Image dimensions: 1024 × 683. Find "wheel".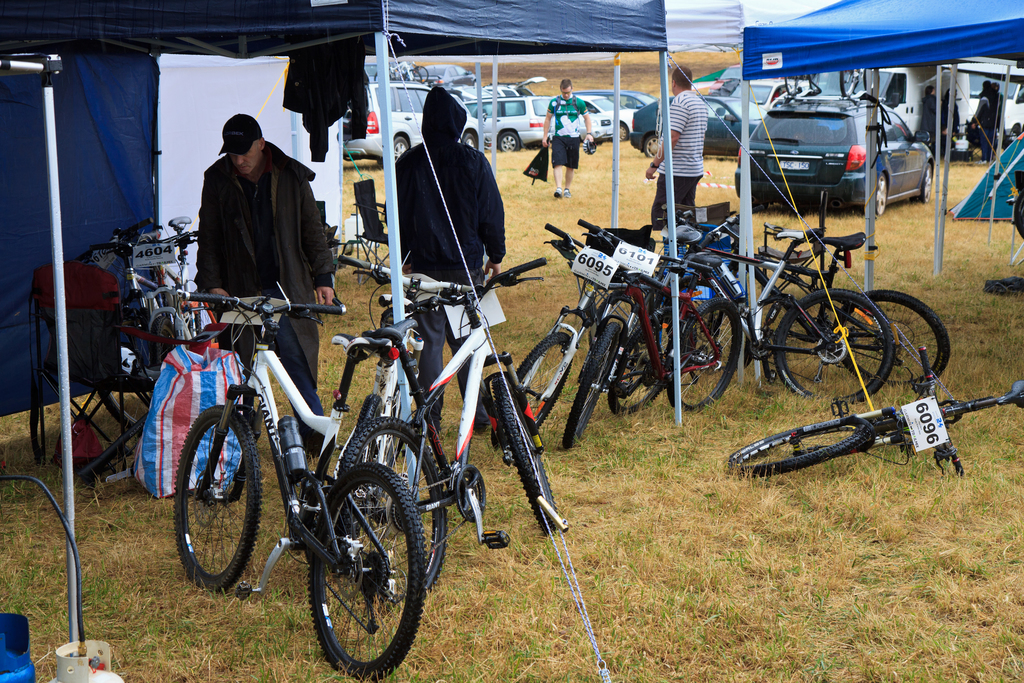
[774, 288, 897, 401].
